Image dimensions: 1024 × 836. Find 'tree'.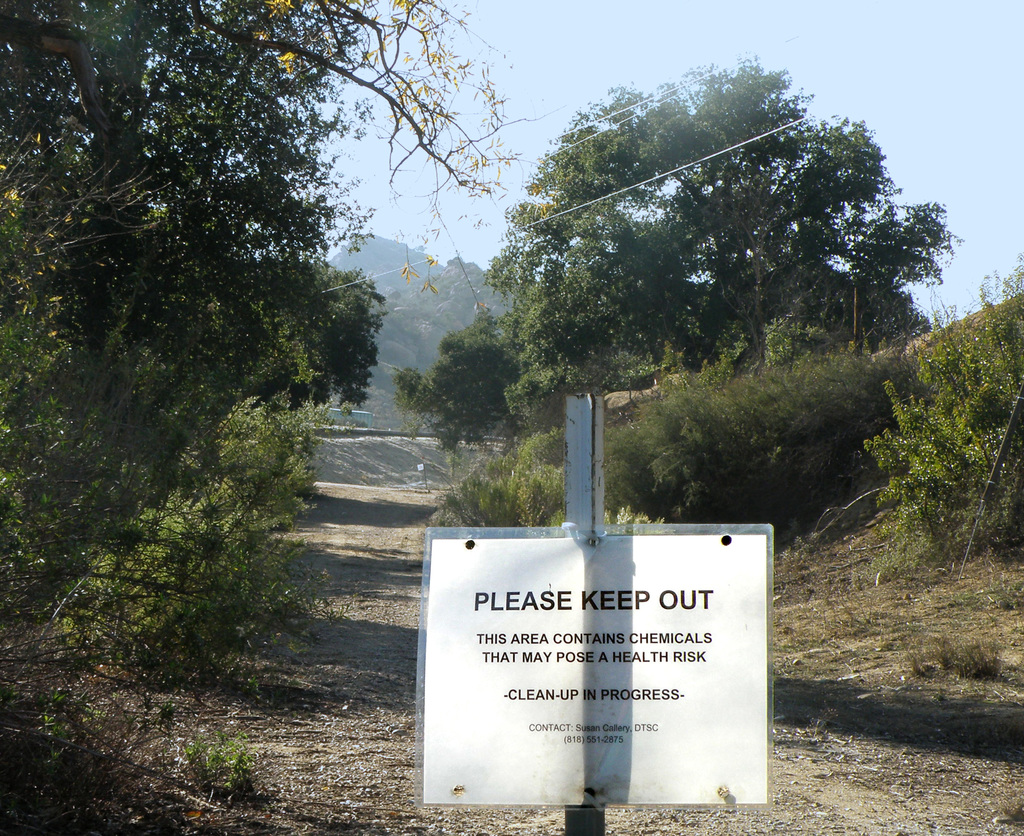
{"x1": 273, "y1": 259, "x2": 406, "y2": 424}.
